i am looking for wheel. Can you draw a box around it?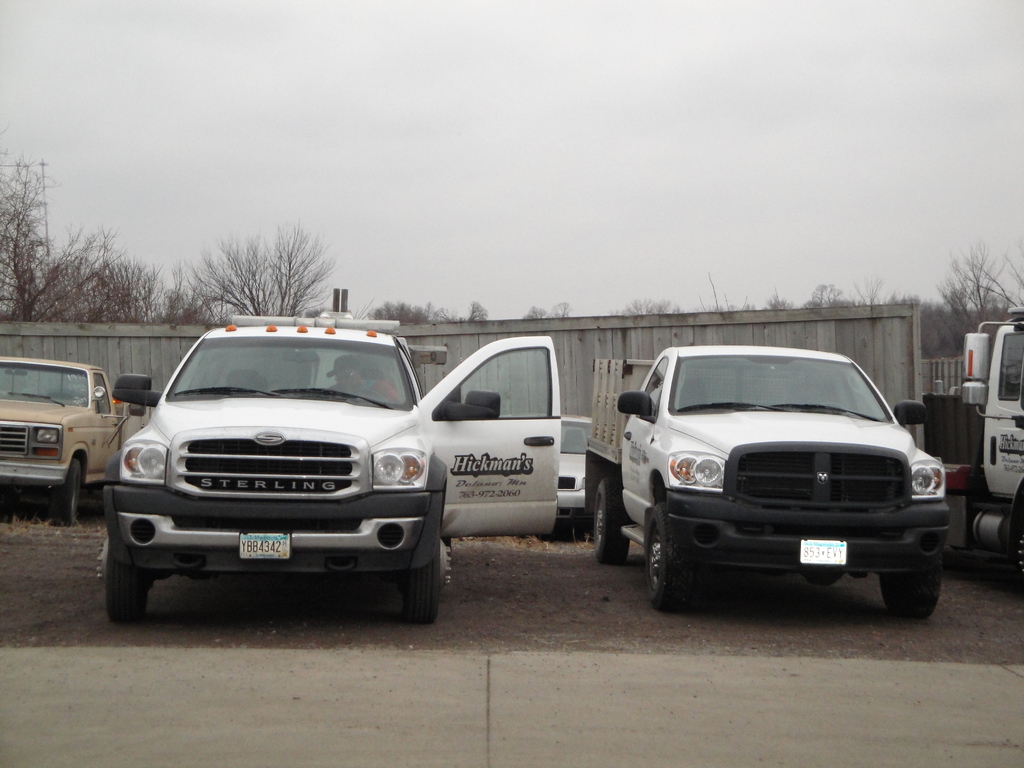
Sure, the bounding box is region(53, 462, 81, 527).
